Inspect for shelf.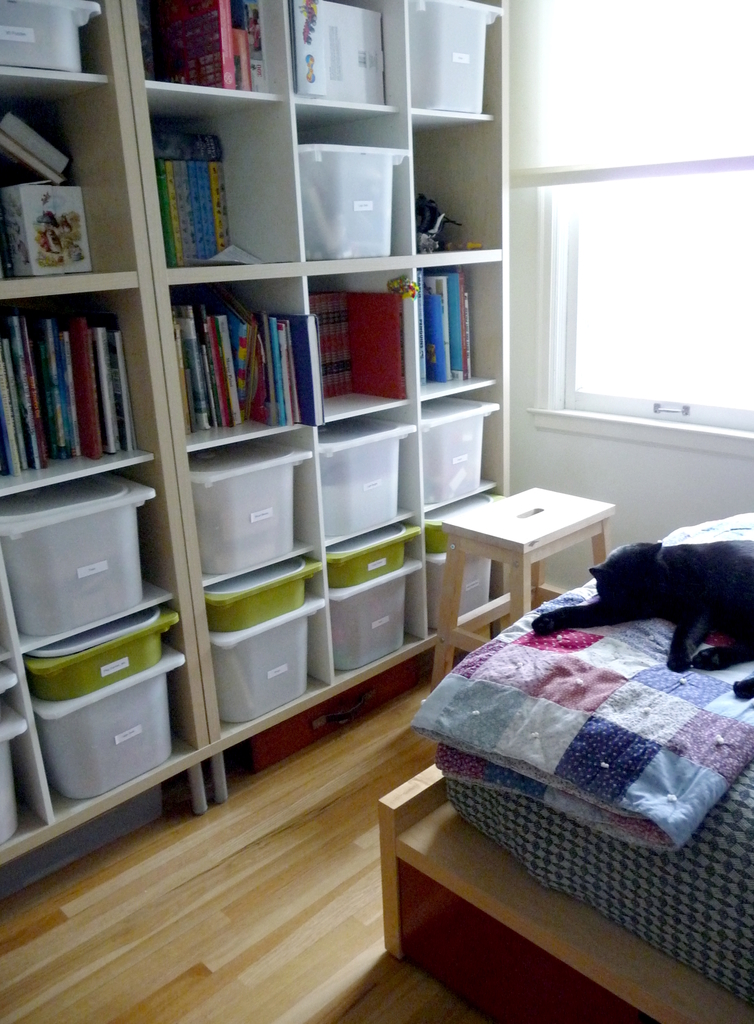
Inspection: l=0, t=76, r=128, b=303.
